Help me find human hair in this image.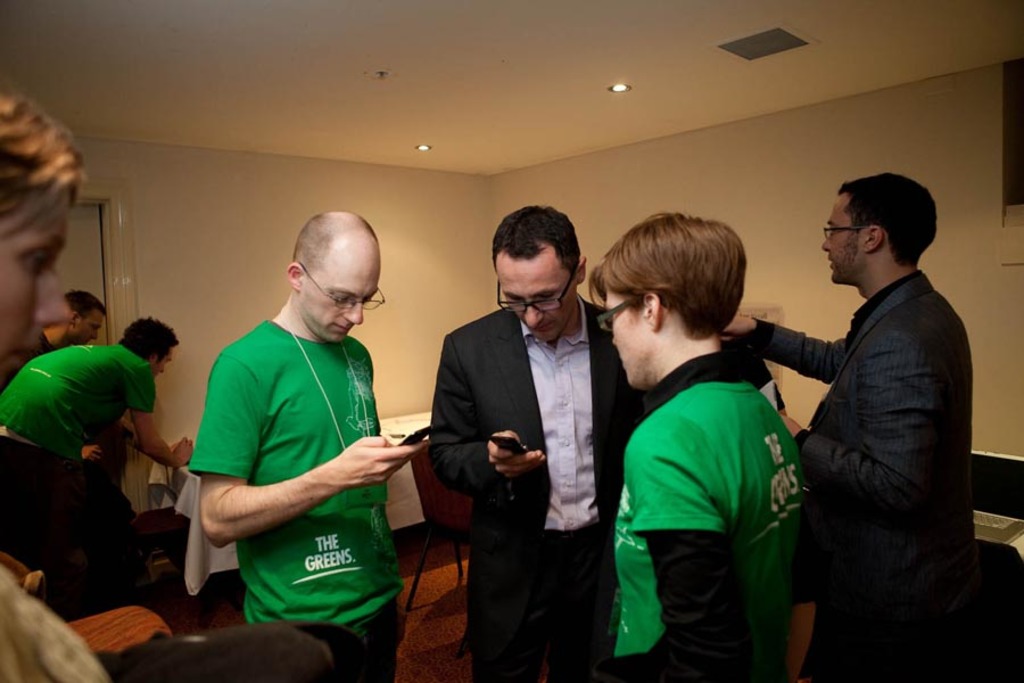
Found it: region(837, 168, 941, 272).
